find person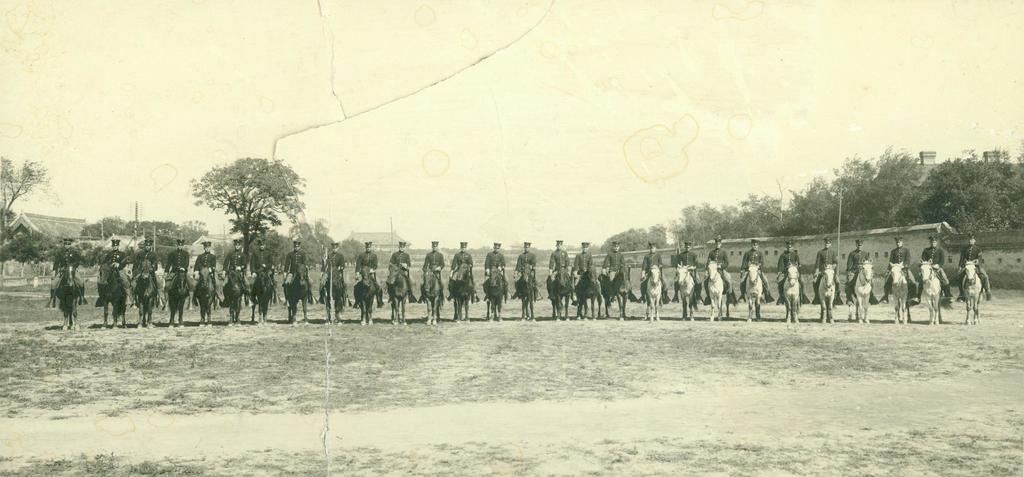
x1=134, y1=235, x2=160, y2=283
